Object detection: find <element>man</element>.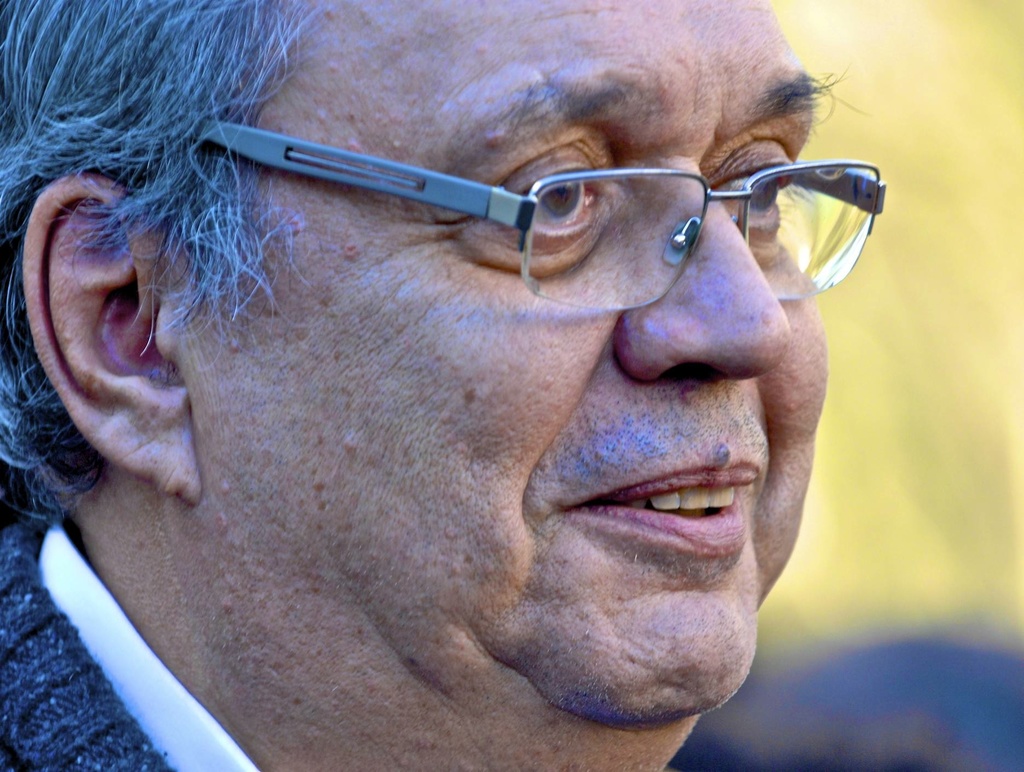
left=0, top=0, right=891, bottom=771.
